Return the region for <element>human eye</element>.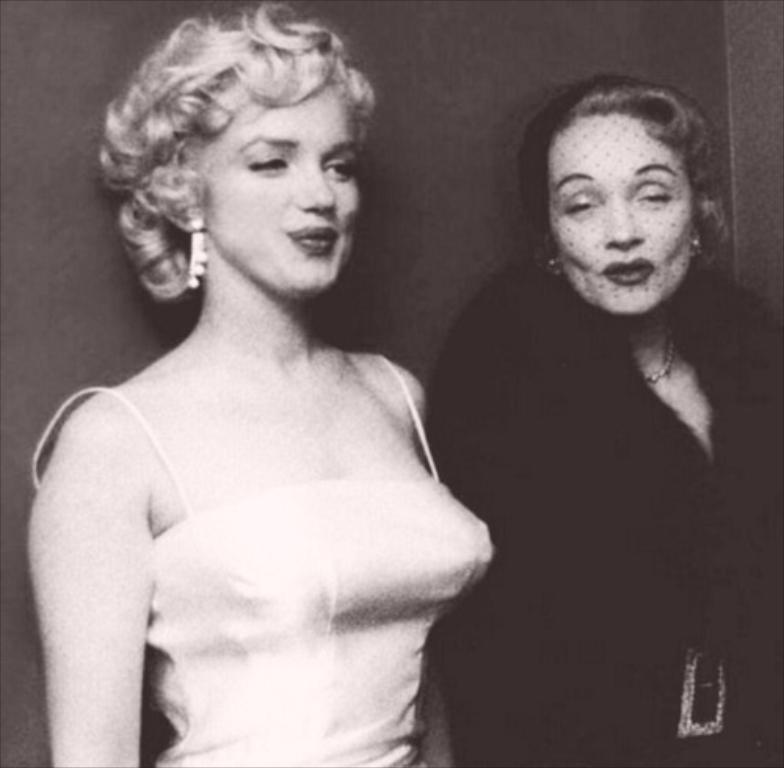
detection(240, 150, 292, 177).
